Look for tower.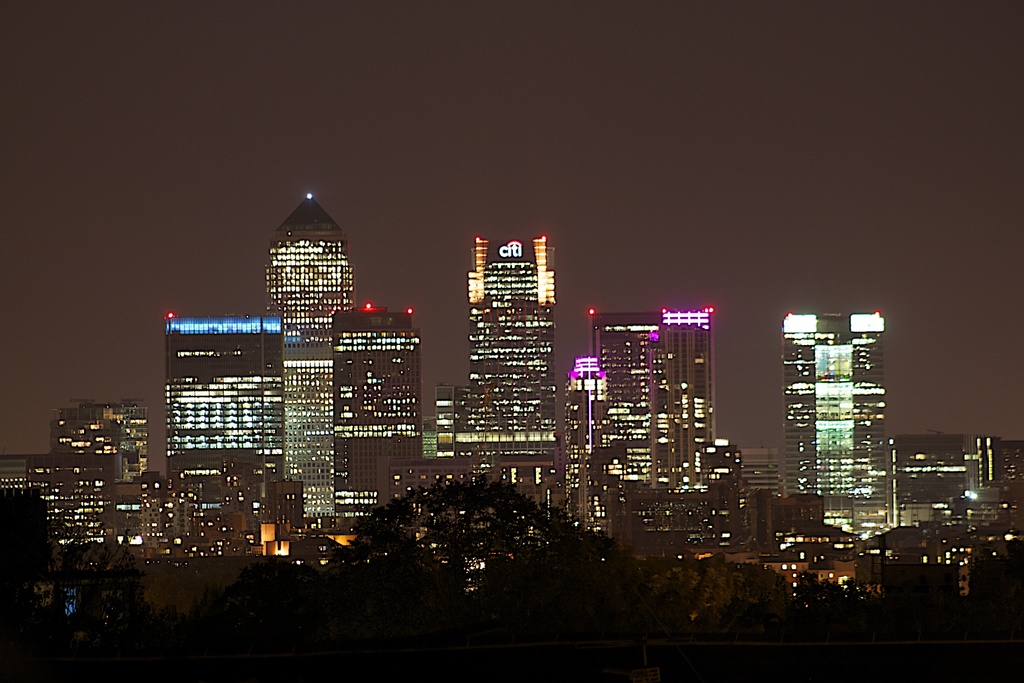
Found: [x1=159, y1=310, x2=285, y2=545].
